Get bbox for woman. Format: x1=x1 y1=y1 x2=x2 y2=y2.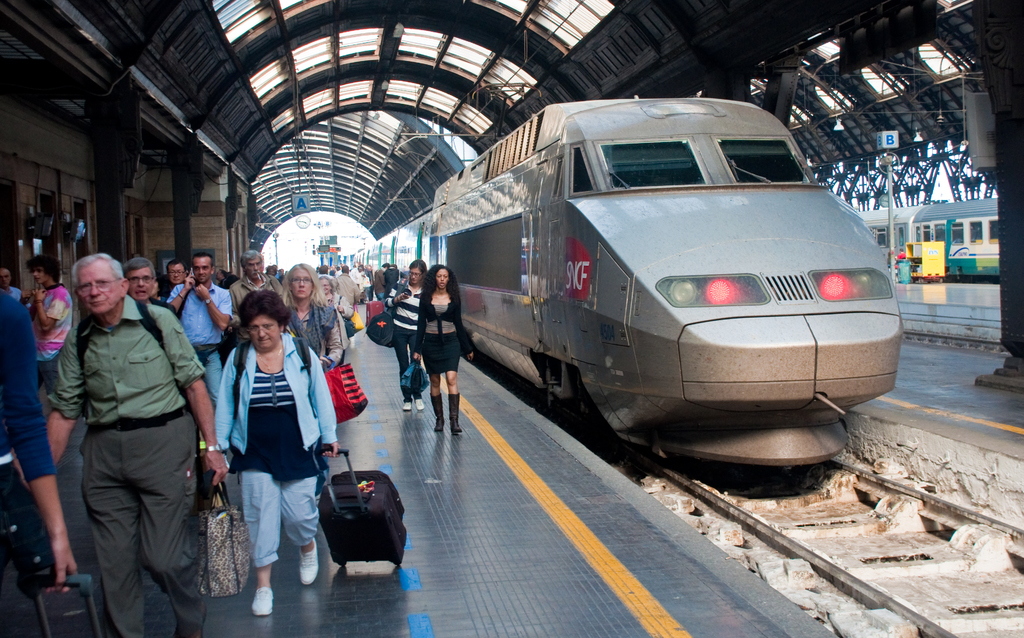
x1=409 y1=266 x2=474 y2=434.
